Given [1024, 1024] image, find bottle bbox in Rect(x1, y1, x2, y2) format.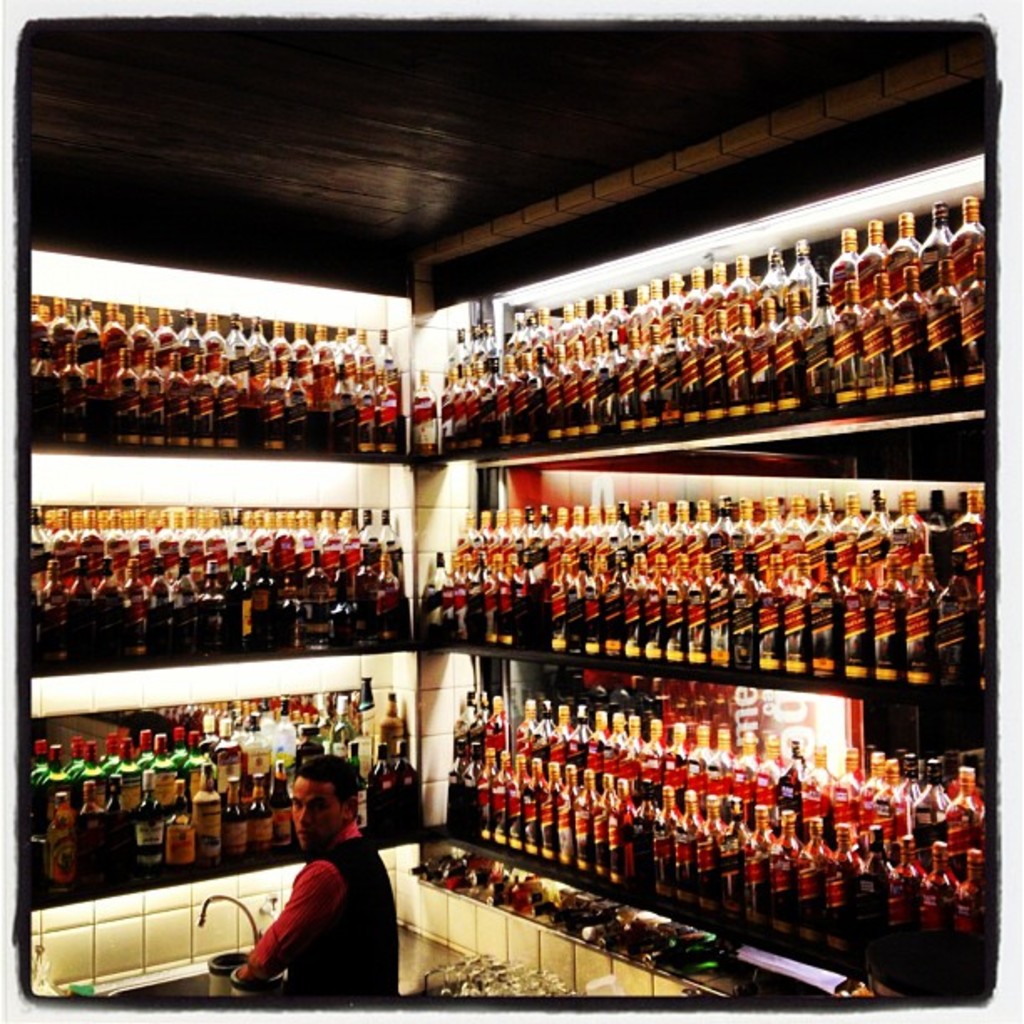
Rect(477, 748, 492, 842).
